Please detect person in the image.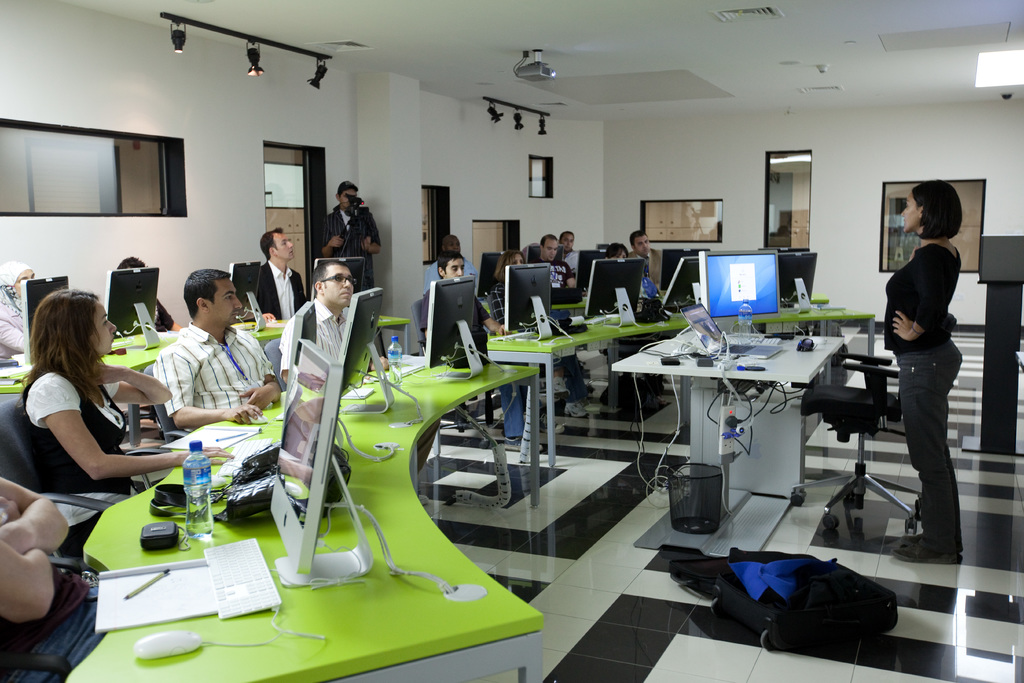
rect(325, 178, 383, 300).
